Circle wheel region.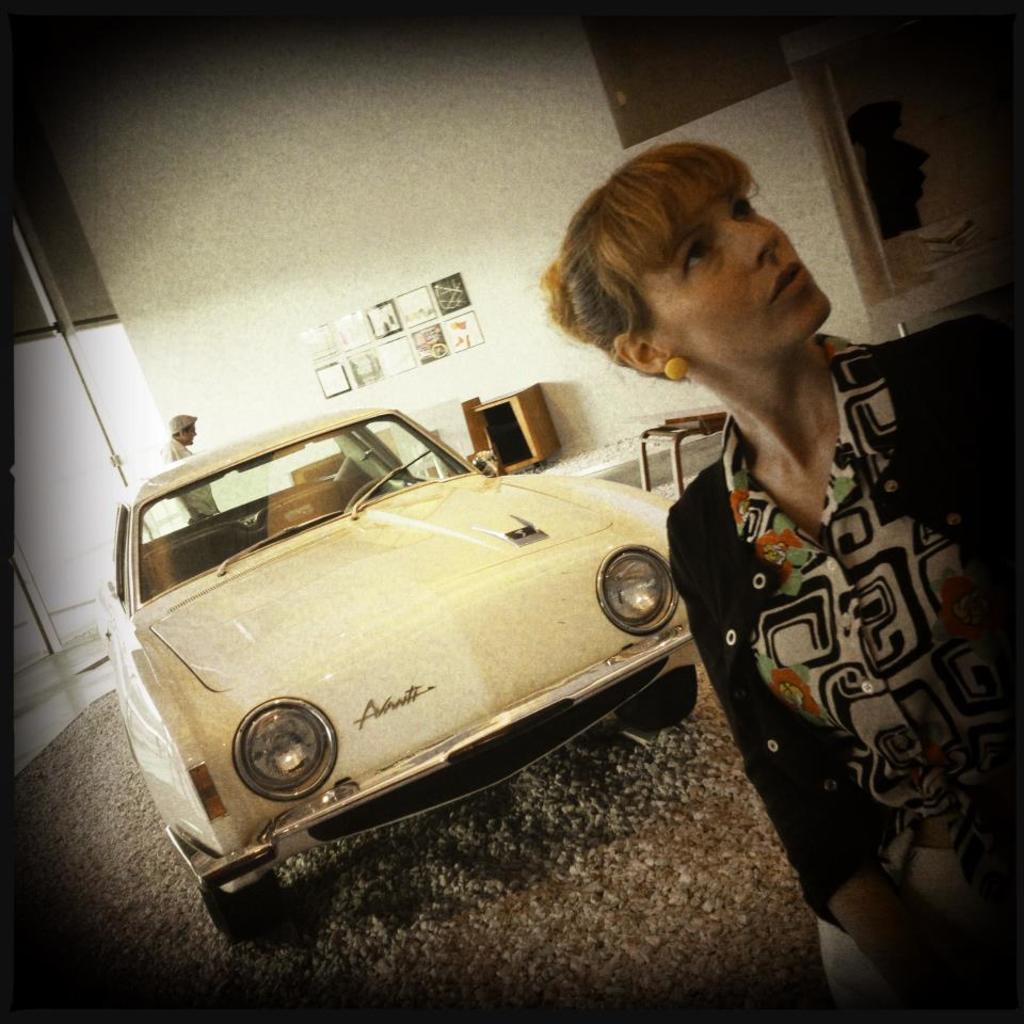
Region: 617:659:707:738.
